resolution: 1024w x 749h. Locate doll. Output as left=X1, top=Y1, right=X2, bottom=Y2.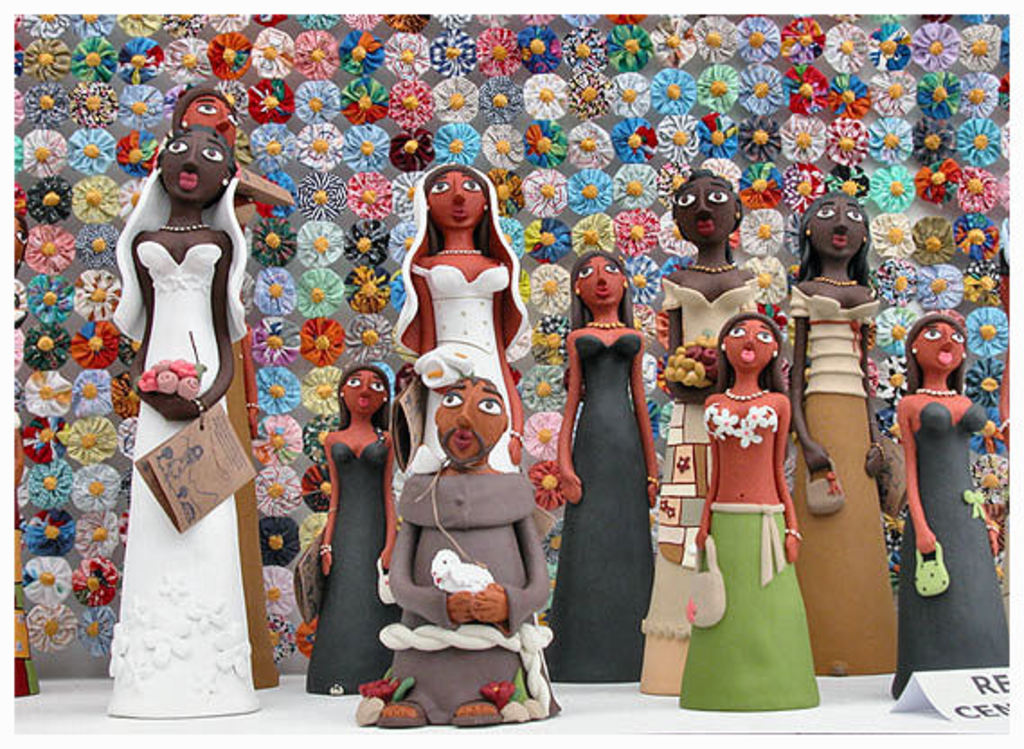
left=119, top=130, right=245, bottom=713.
